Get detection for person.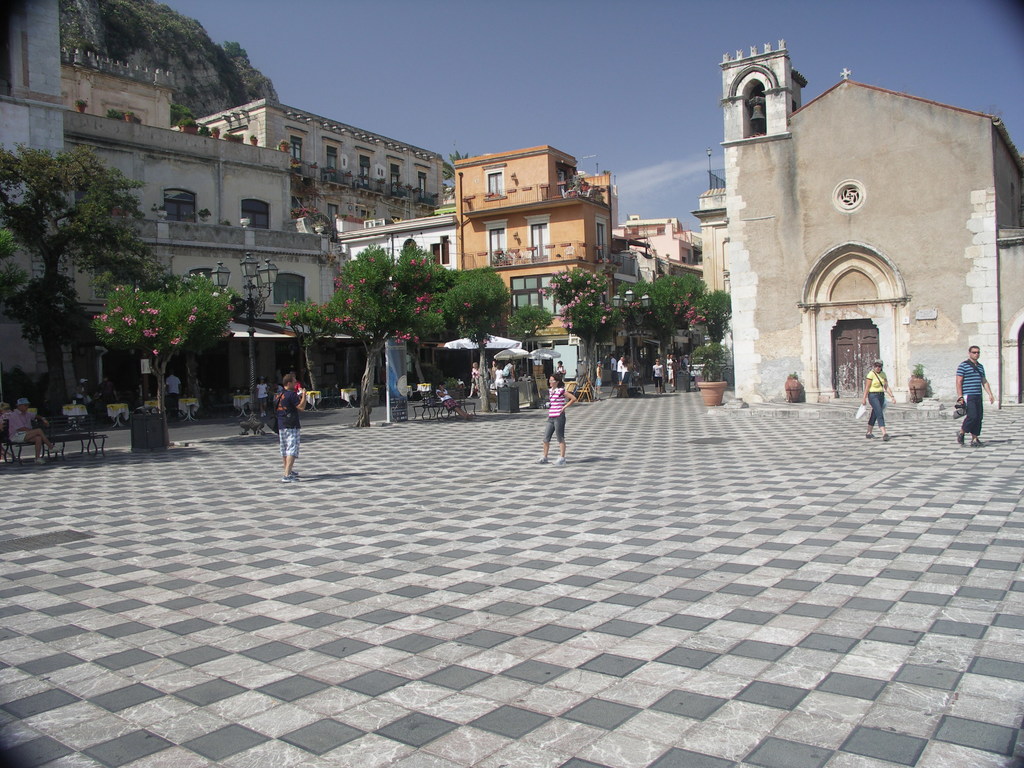
Detection: Rect(859, 355, 897, 441).
